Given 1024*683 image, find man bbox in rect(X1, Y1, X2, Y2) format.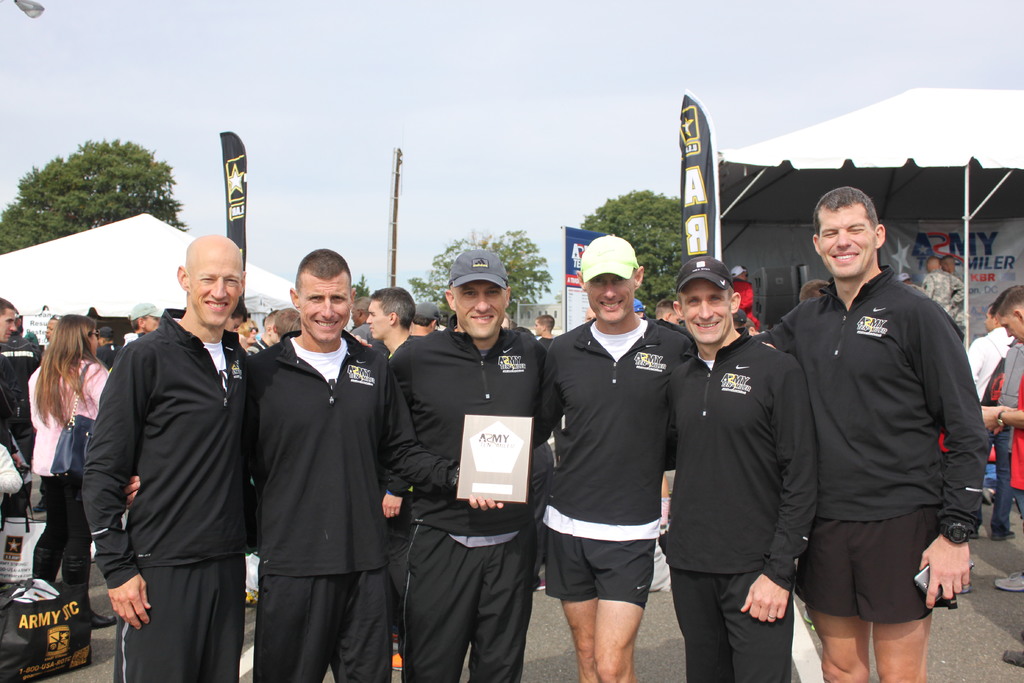
rect(913, 255, 964, 323).
